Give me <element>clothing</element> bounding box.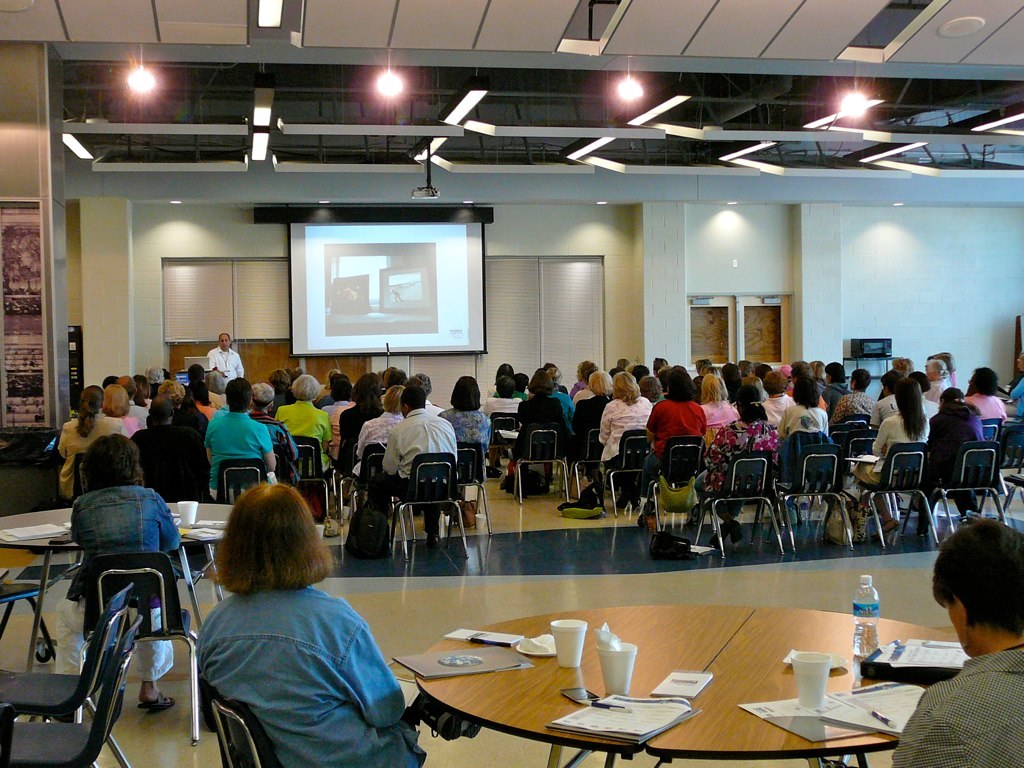
bbox(183, 536, 403, 765).
